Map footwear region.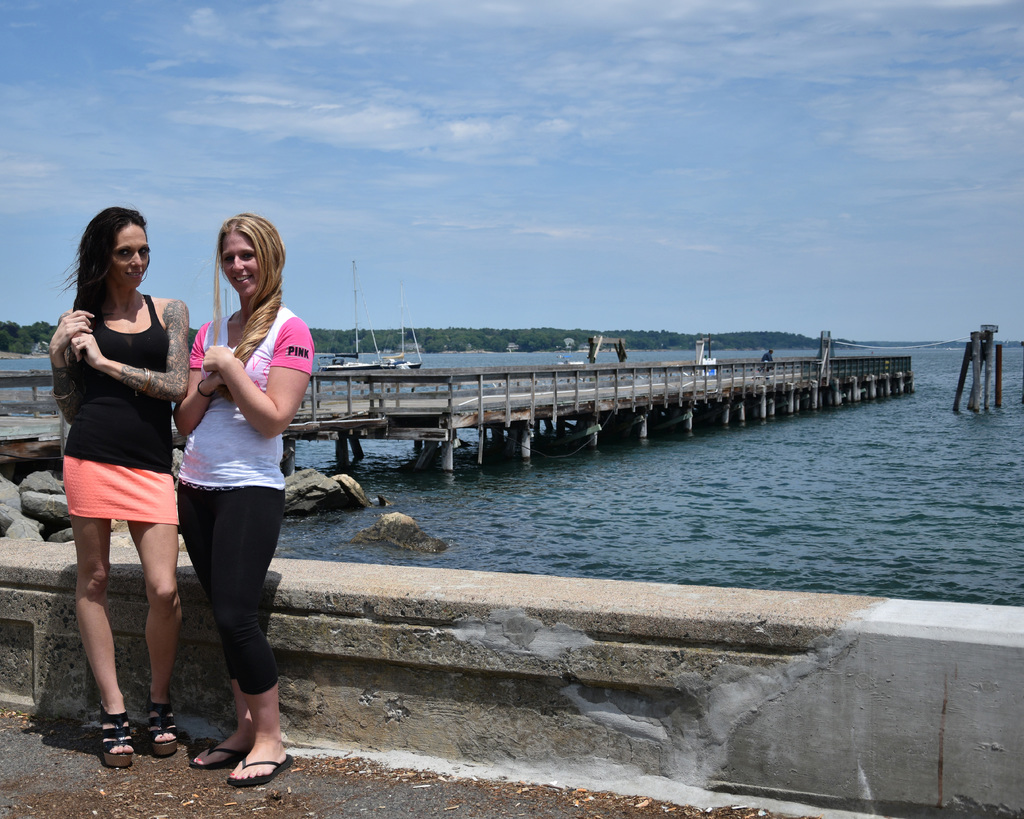
Mapped to crop(226, 747, 294, 786).
